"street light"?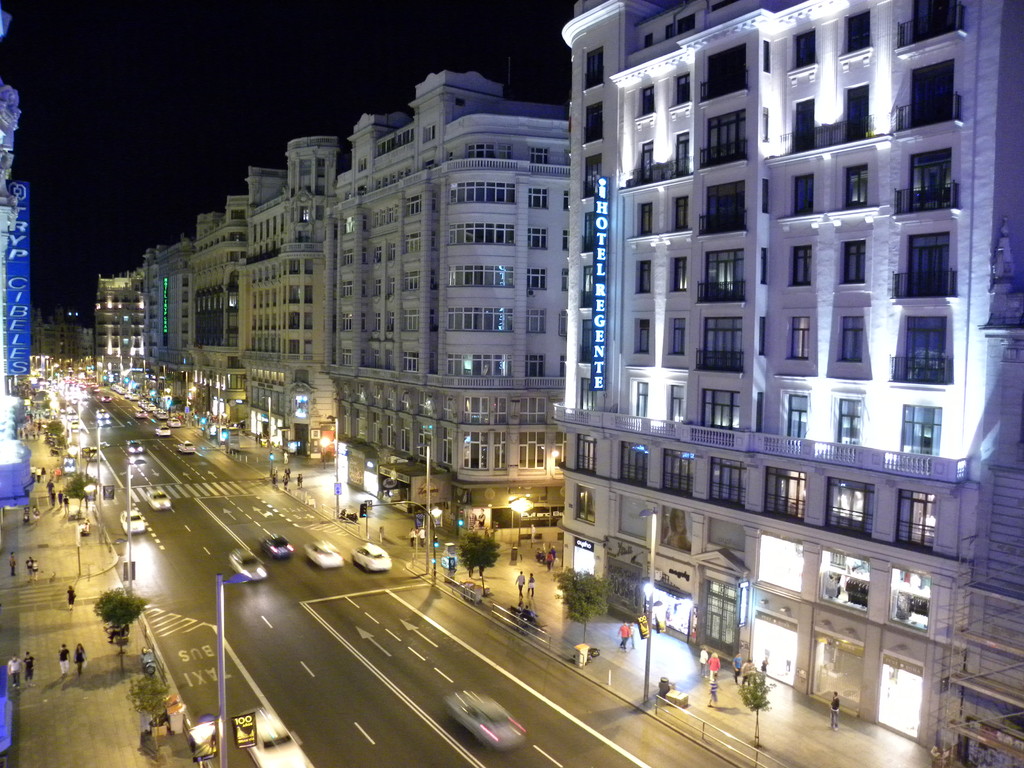
bbox(259, 395, 275, 444)
